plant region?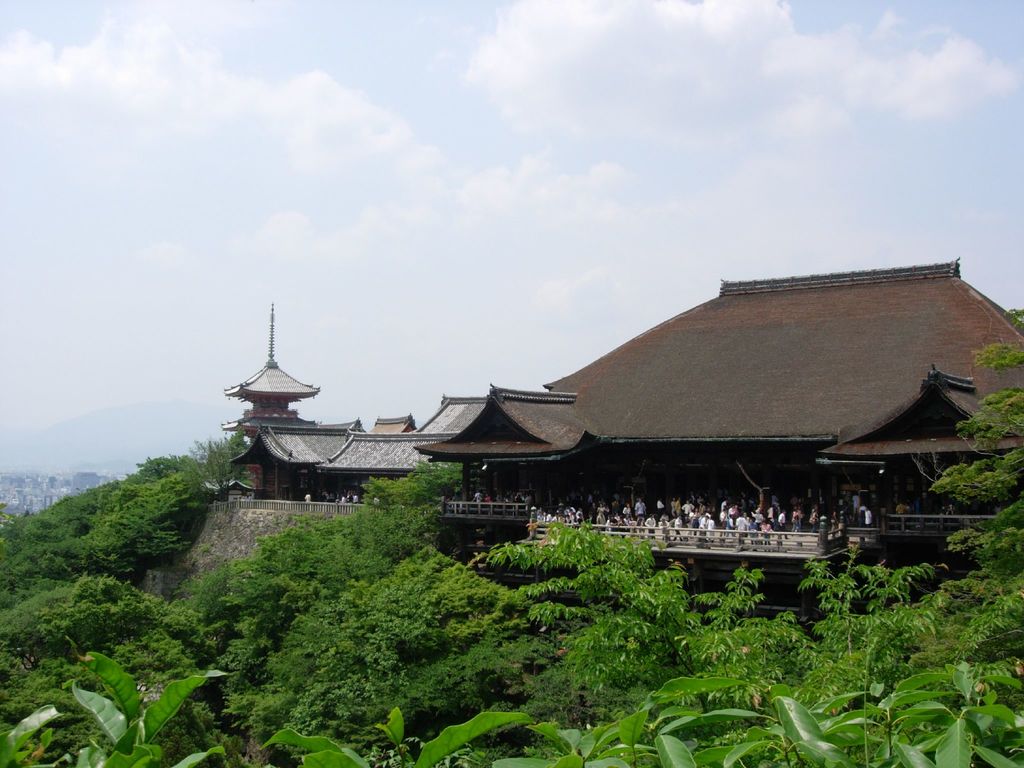
[202,447,471,675]
